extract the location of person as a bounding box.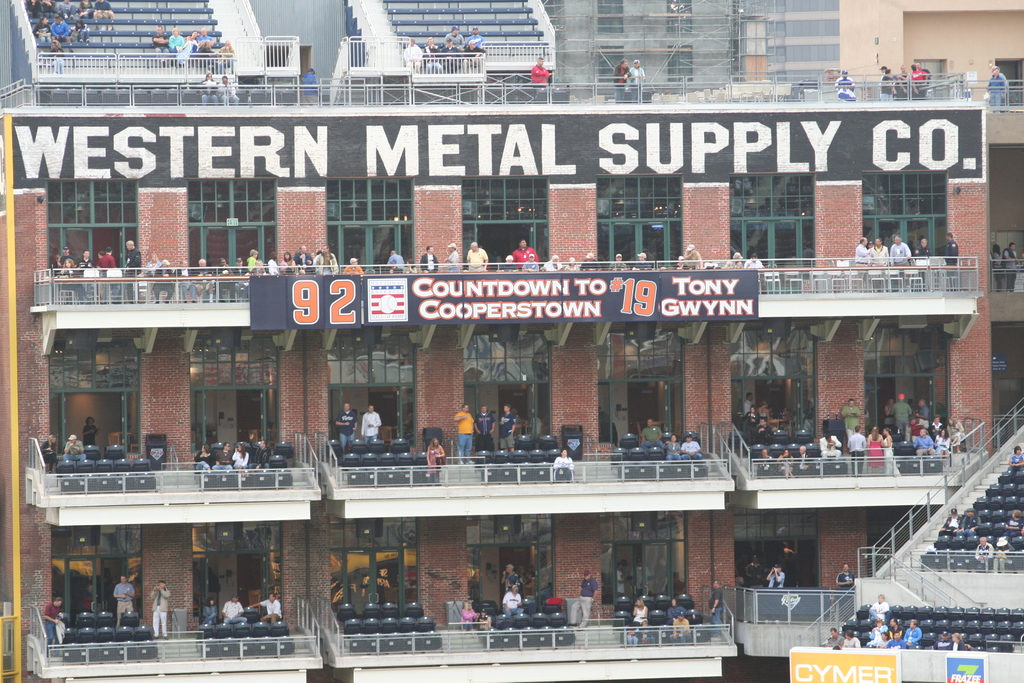
detection(843, 629, 861, 646).
